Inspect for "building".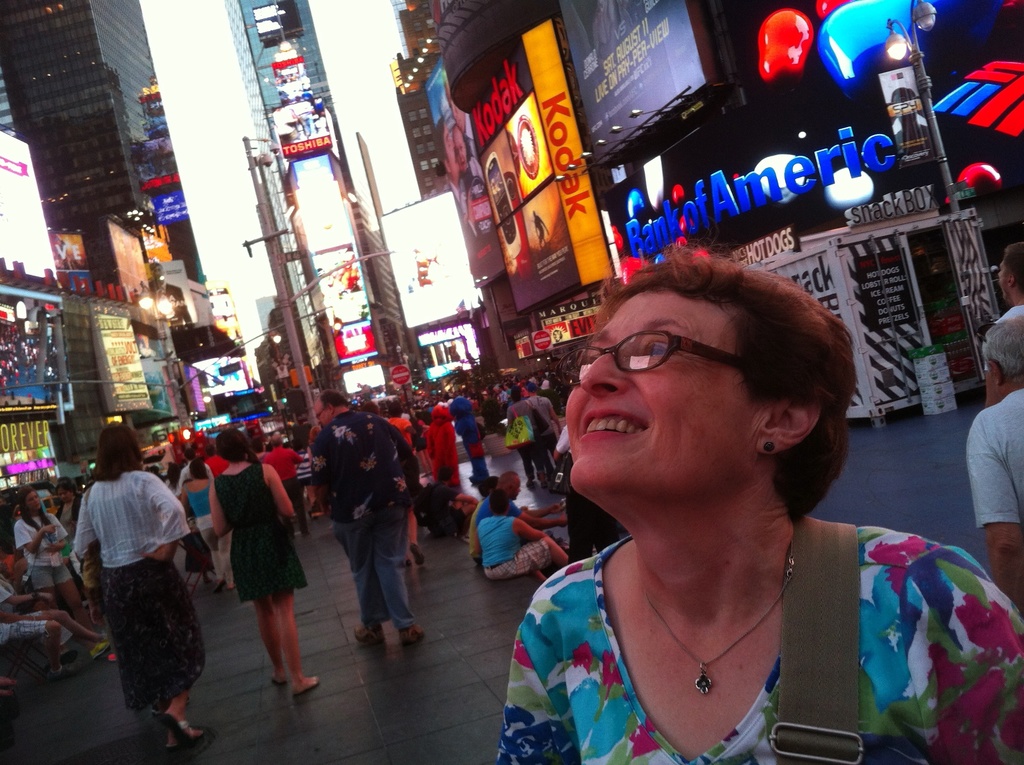
Inspection: x1=230 y1=3 x2=421 y2=402.
